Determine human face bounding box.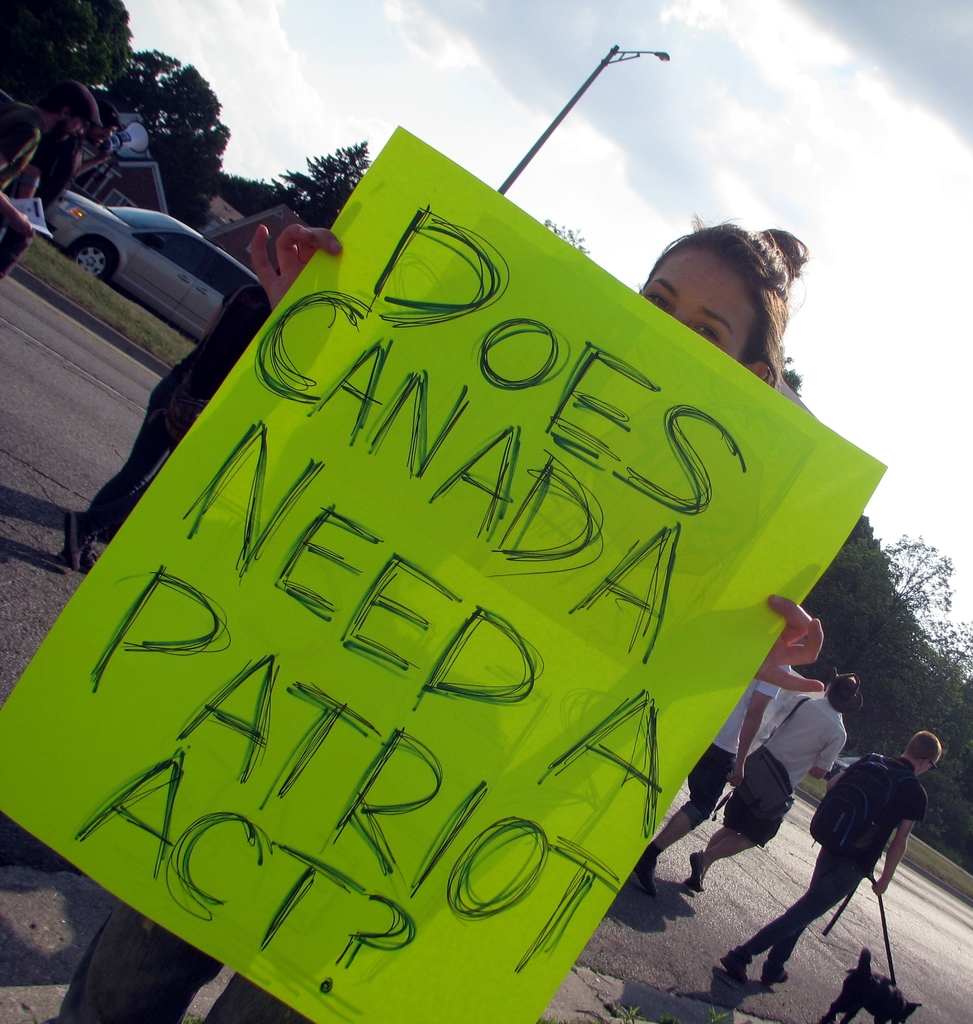
Determined: detection(638, 244, 761, 349).
